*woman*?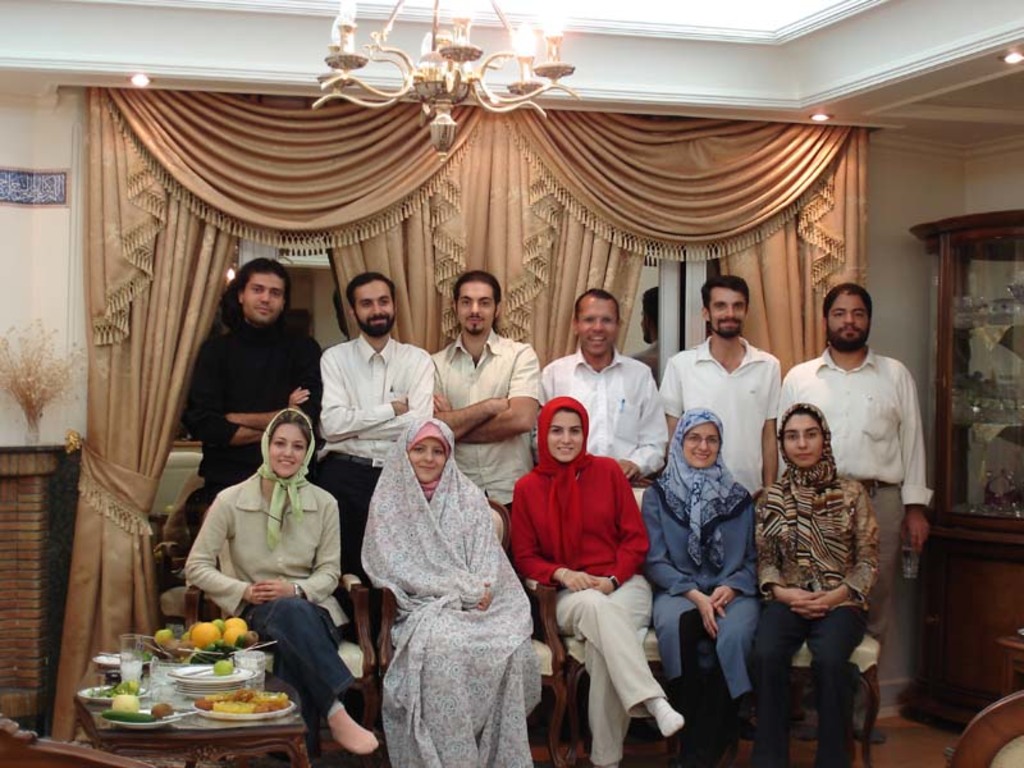
l=504, t=397, r=692, b=767
